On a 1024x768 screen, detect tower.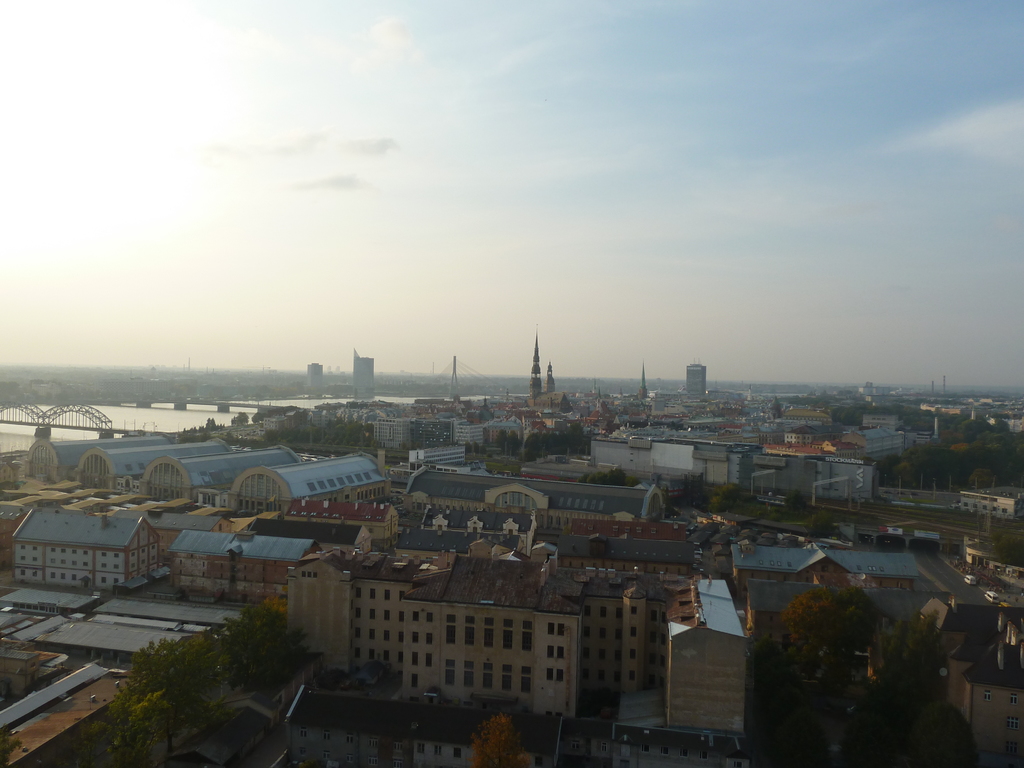
detection(351, 351, 379, 399).
